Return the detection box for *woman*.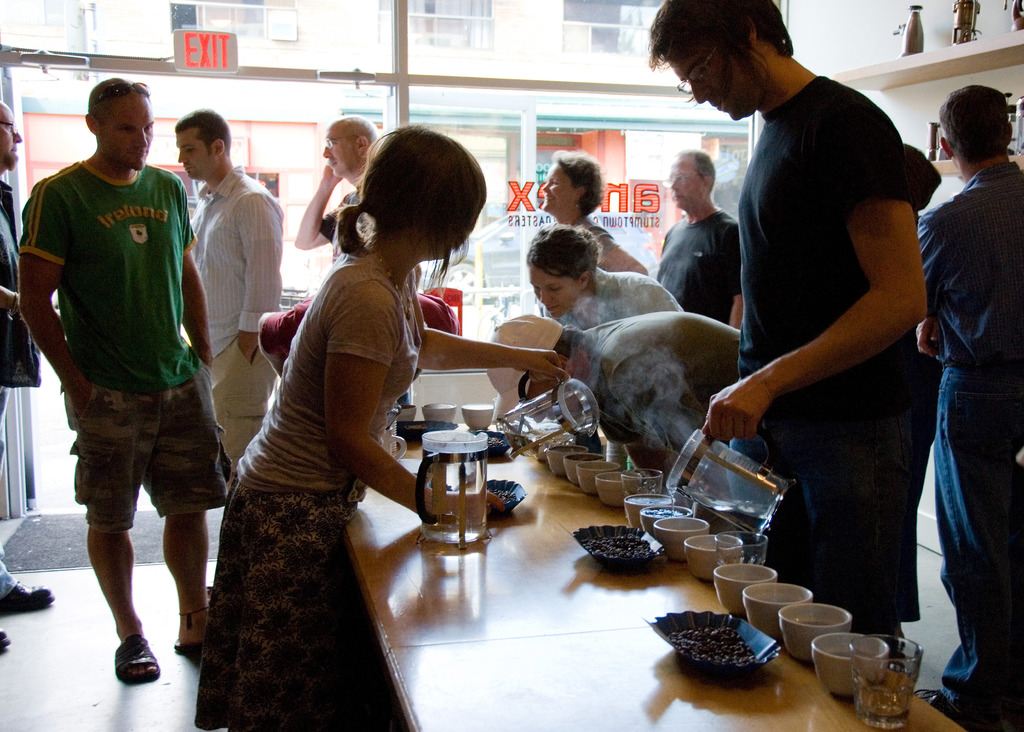
left=193, top=122, right=477, bottom=731.
